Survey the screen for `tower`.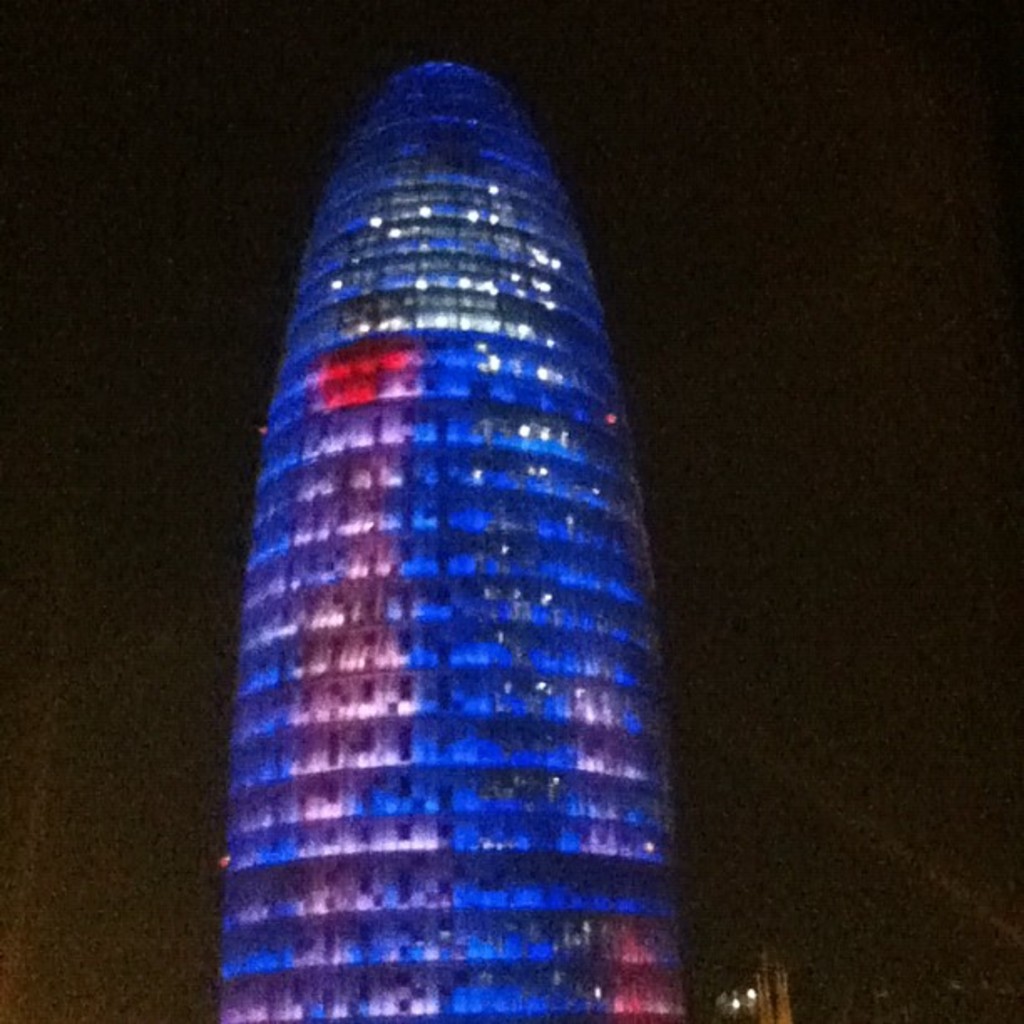
Survey found: (x1=218, y1=64, x2=684, y2=1022).
